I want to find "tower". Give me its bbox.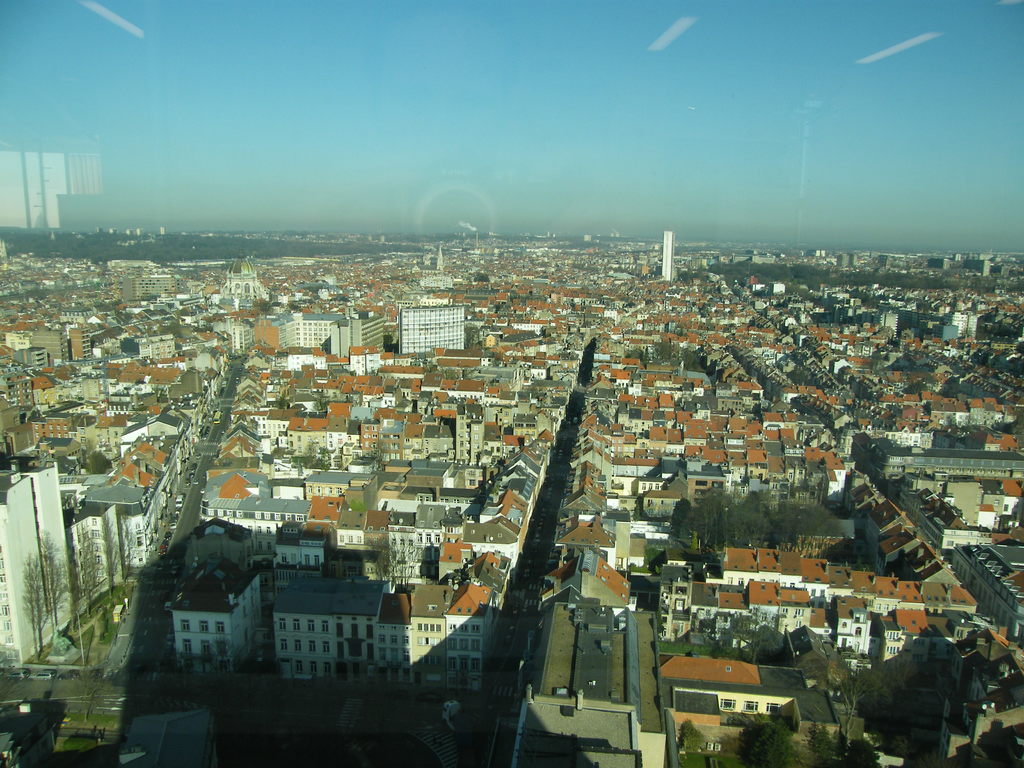
box=[662, 230, 674, 282].
